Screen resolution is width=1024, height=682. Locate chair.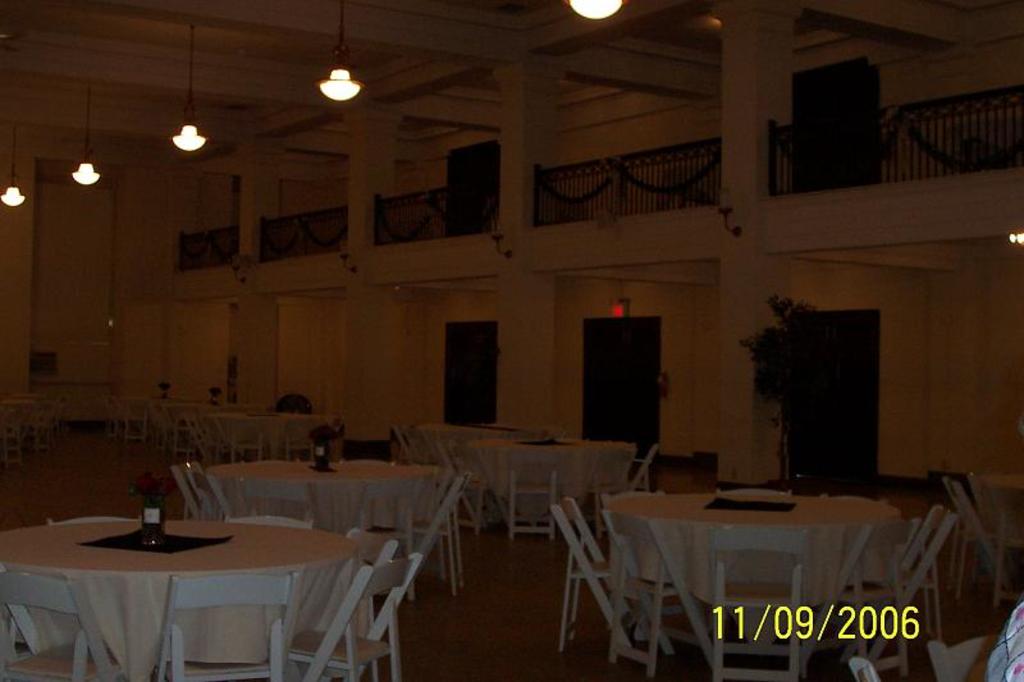
507, 448, 556, 539.
